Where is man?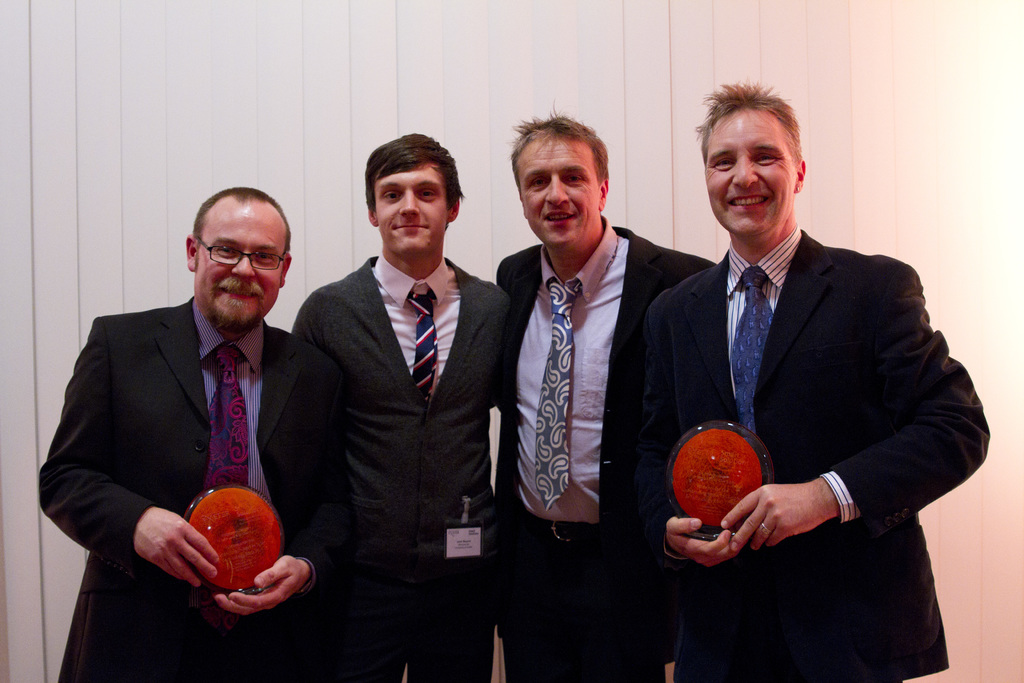
box(291, 135, 518, 682).
